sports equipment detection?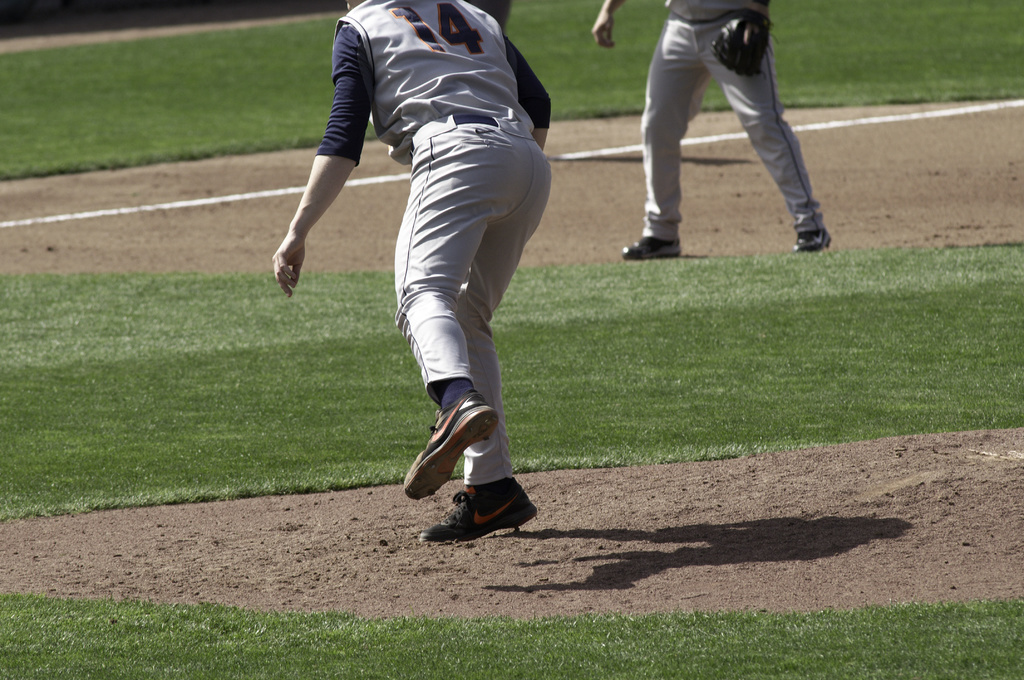
bbox=[404, 384, 500, 504]
